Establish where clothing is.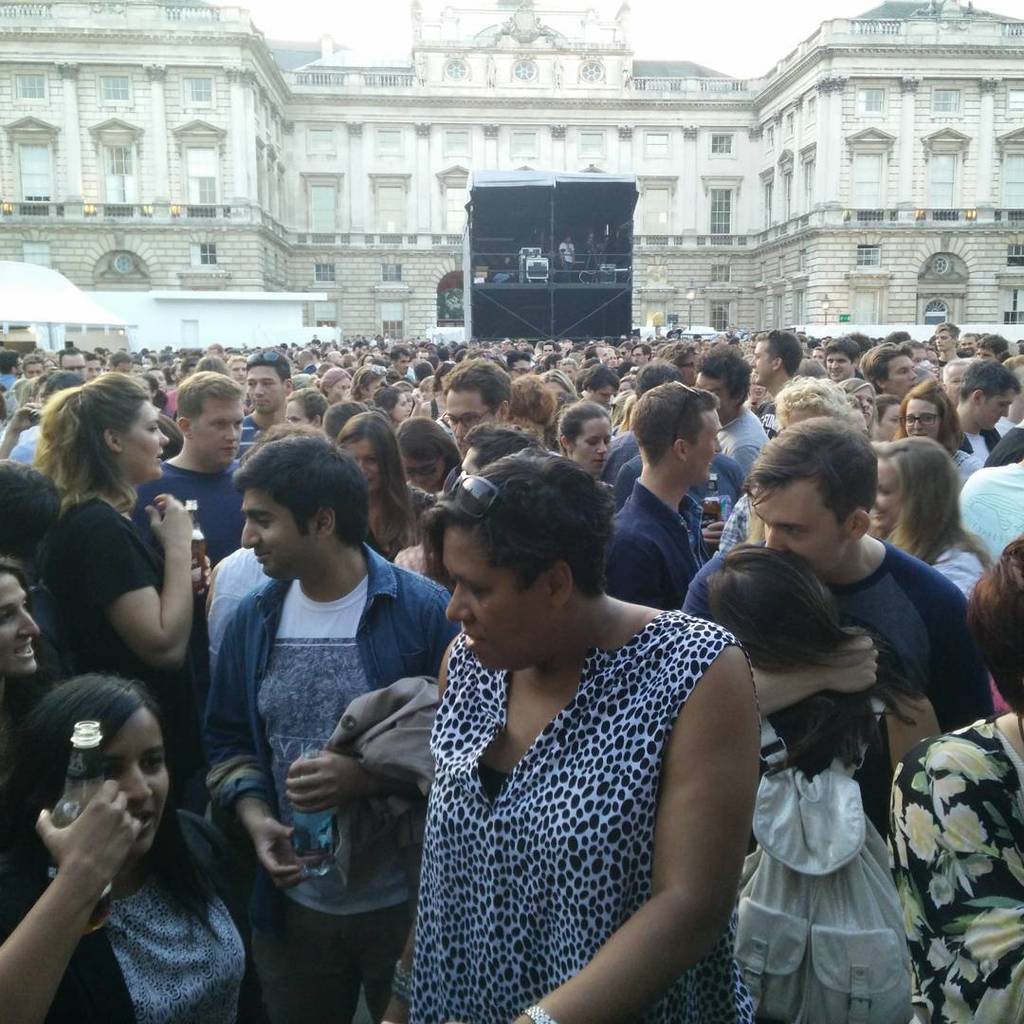
Established at {"left": 737, "top": 704, "right": 919, "bottom": 1015}.
